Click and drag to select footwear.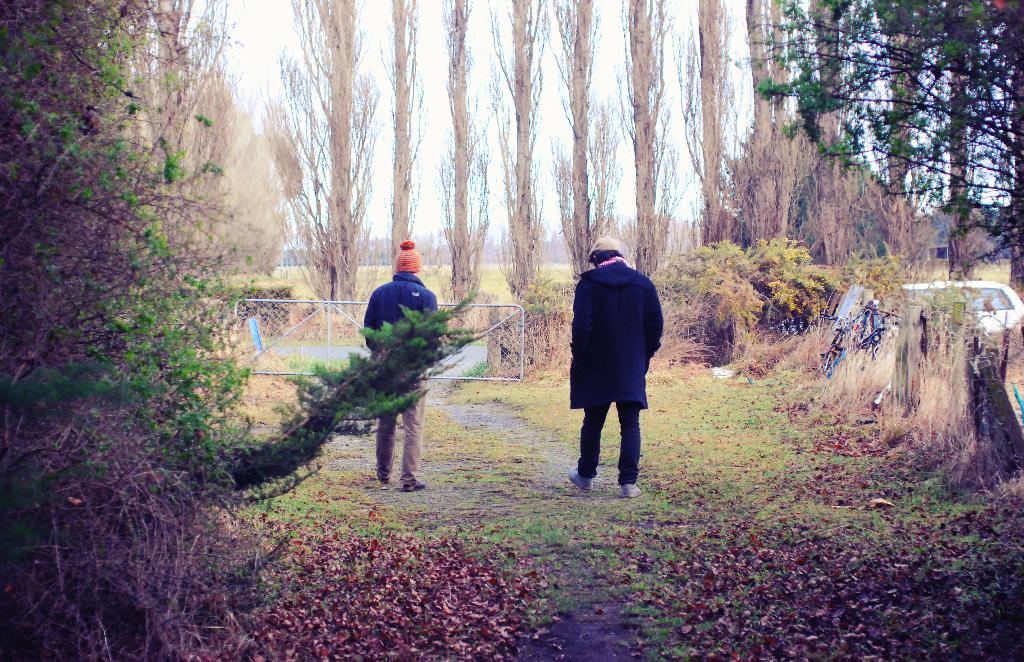
Selection: 623:481:642:496.
